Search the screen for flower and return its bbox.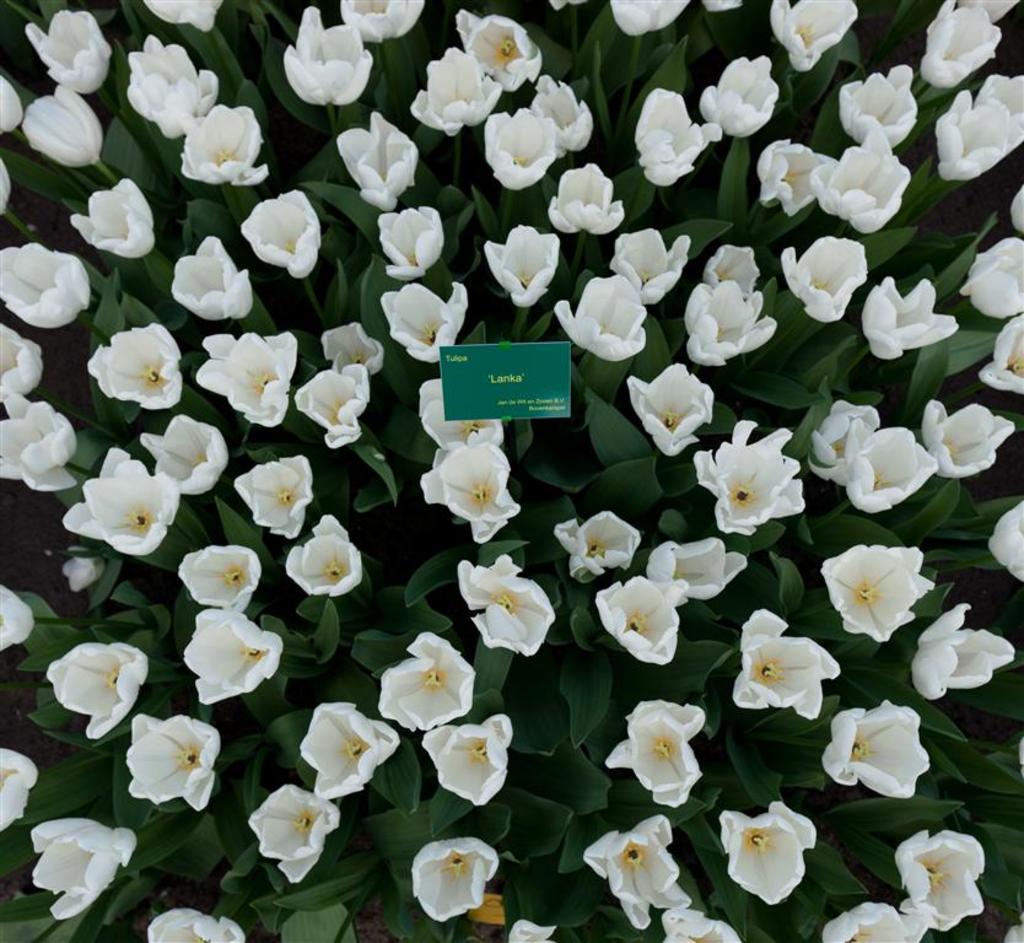
Found: bbox(605, 689, 704, 815).
